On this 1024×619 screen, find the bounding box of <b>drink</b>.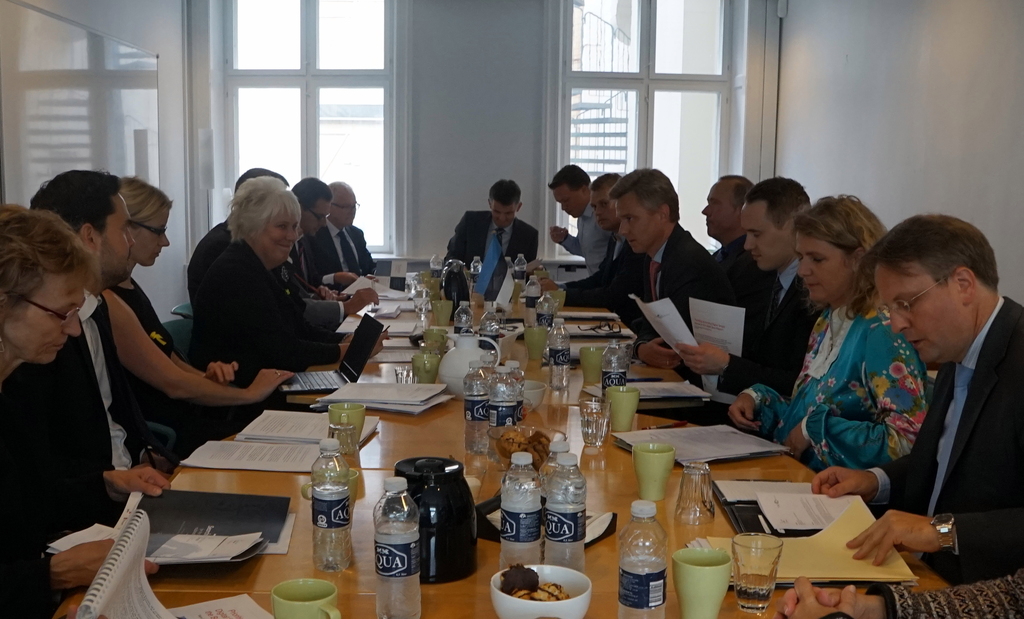
Bounding box: 735, 573, 774, 610.
